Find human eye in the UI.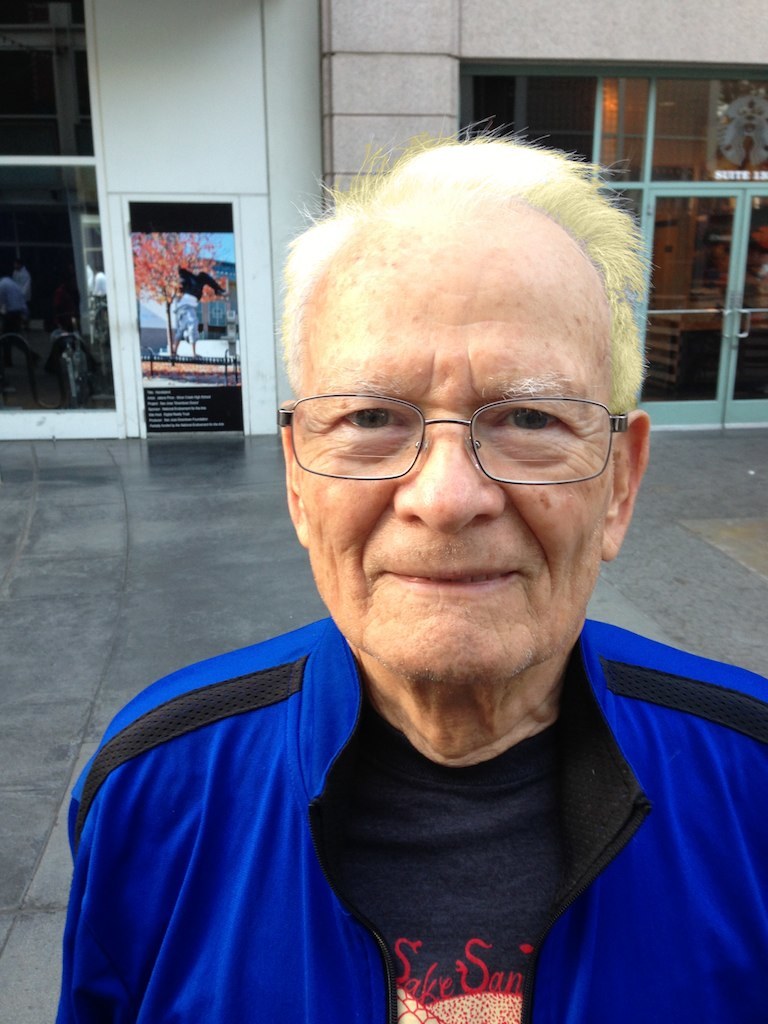
UI element at (left=329, top=399, right=414, bottom=438).
